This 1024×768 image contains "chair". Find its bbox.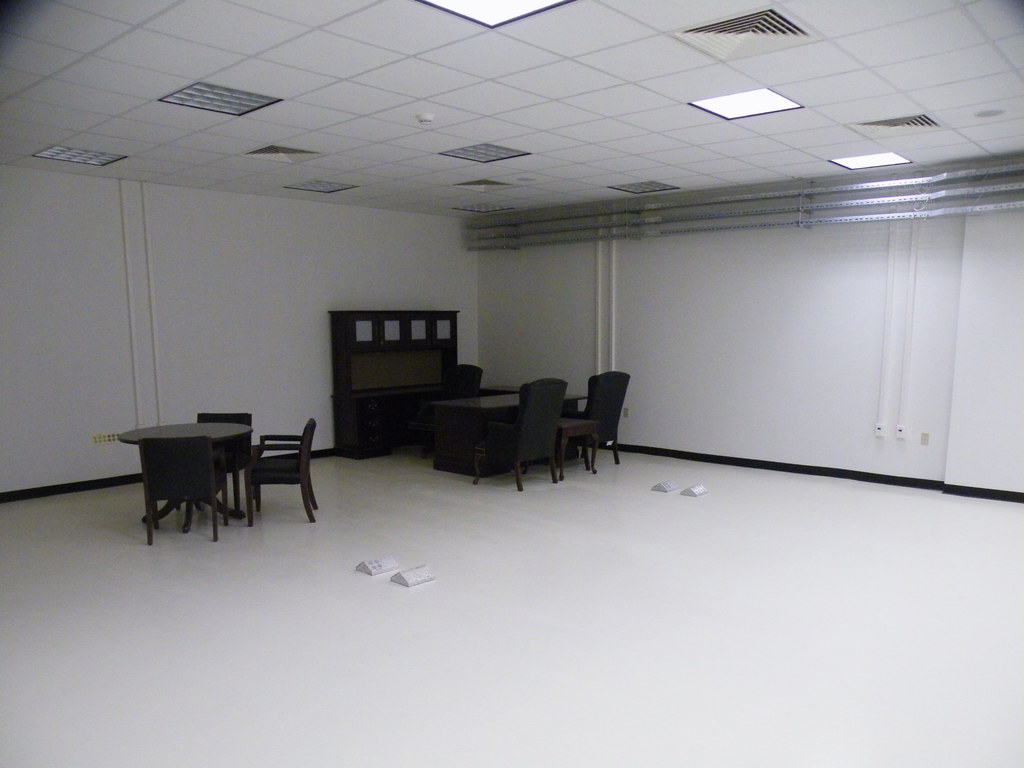
140, 434, 228, 542.
